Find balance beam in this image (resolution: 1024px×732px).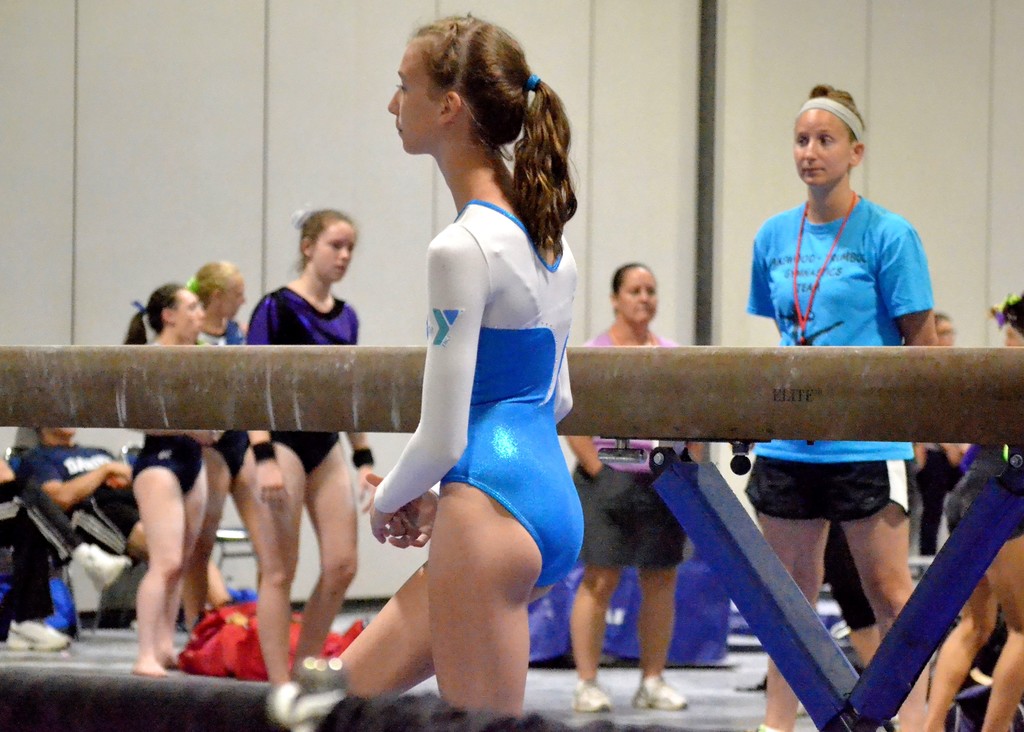
select_region(0, 346, 1023, 445).
